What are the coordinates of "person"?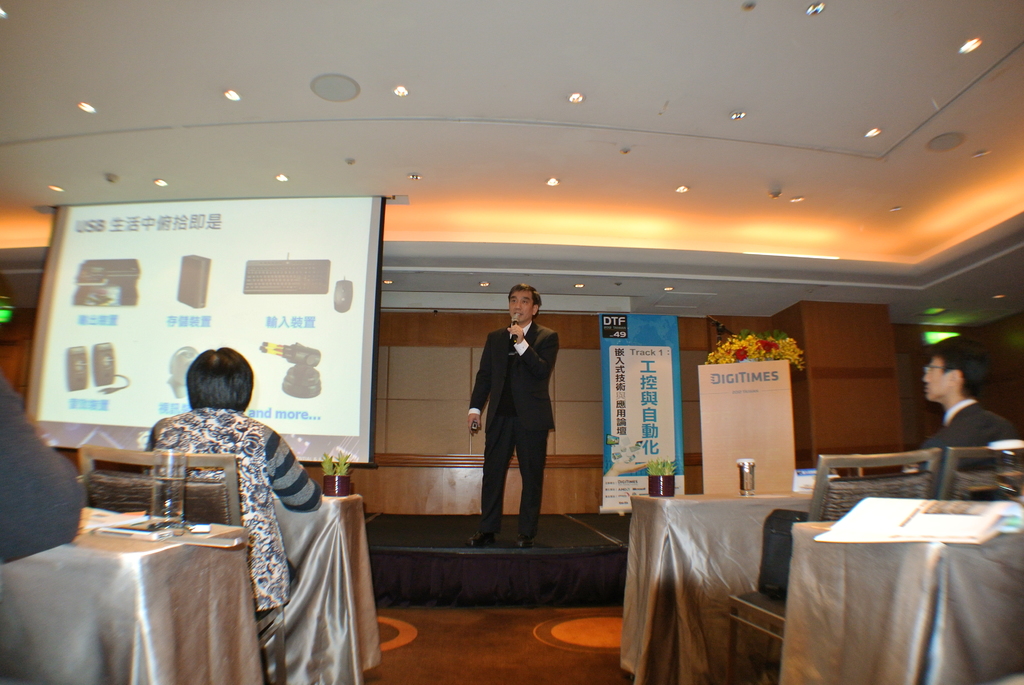
pyautogui.locateOnScreen(141, 347, 325, 622).
